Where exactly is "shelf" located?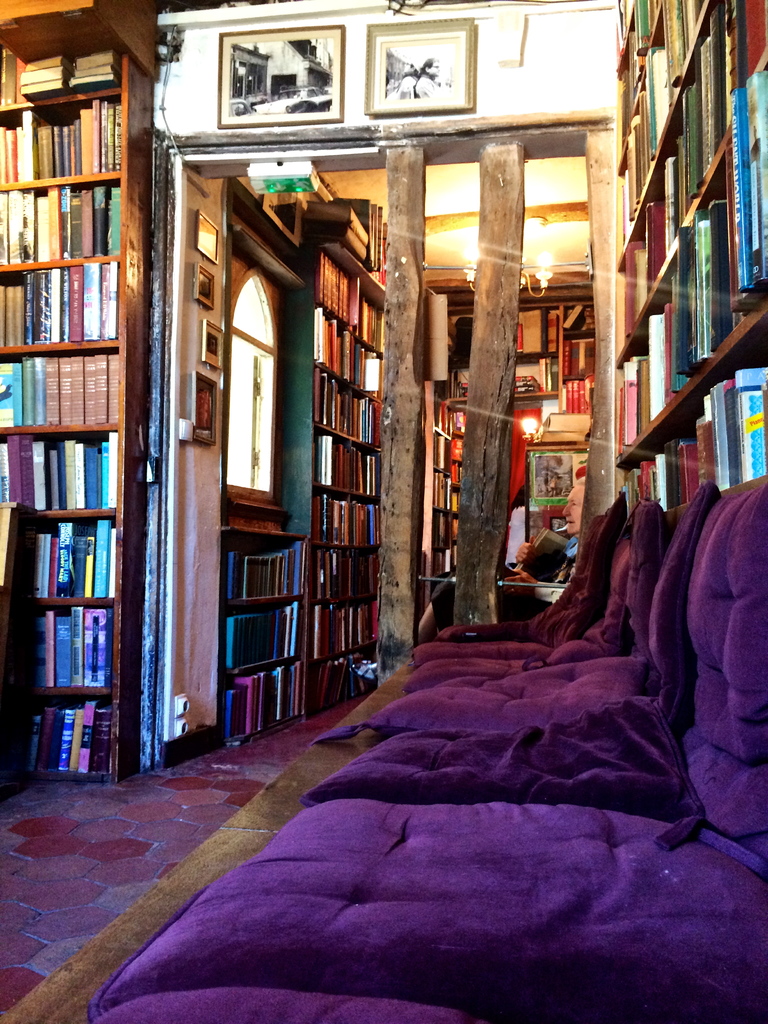
Its bounding box is bbox=[314, 391, 372, 470].
